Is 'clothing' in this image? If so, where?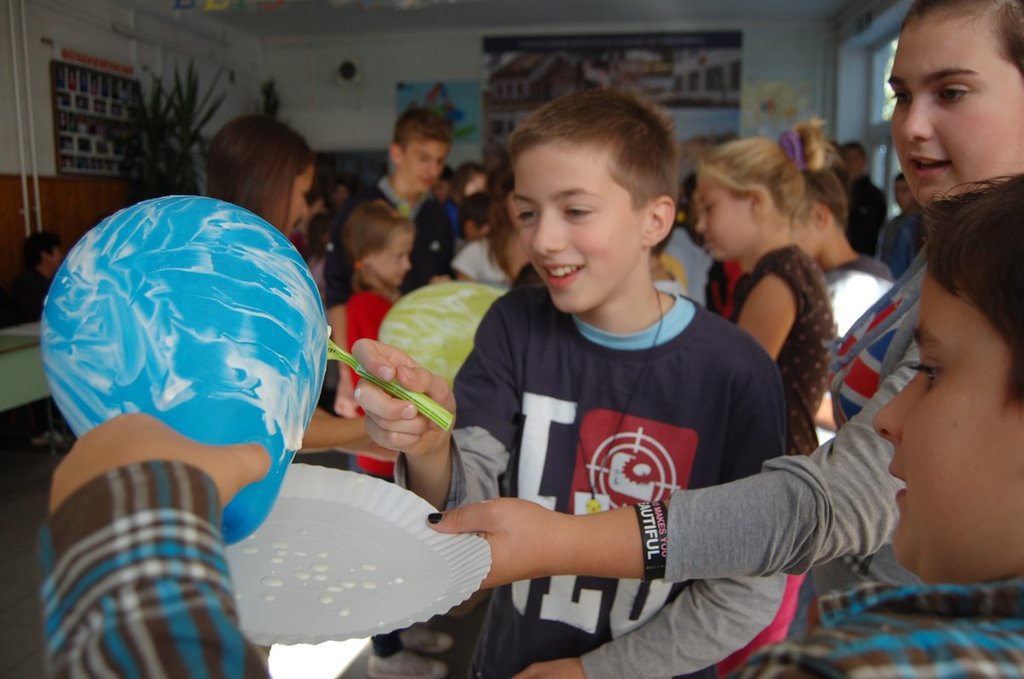
Yes, at crop(732, 538, 1023, 678).
